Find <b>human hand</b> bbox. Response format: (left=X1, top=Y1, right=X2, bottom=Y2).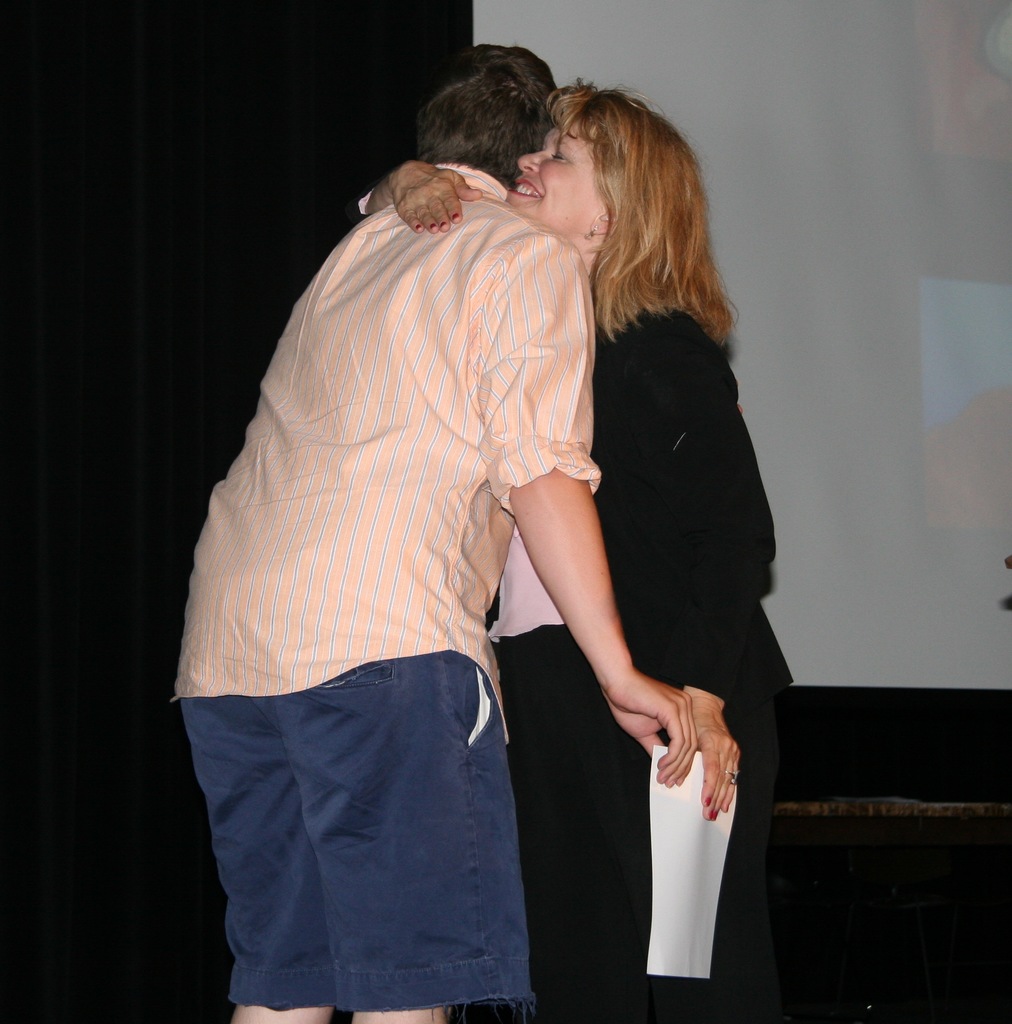
(left=387, top=161, right=483, bottom=236).
